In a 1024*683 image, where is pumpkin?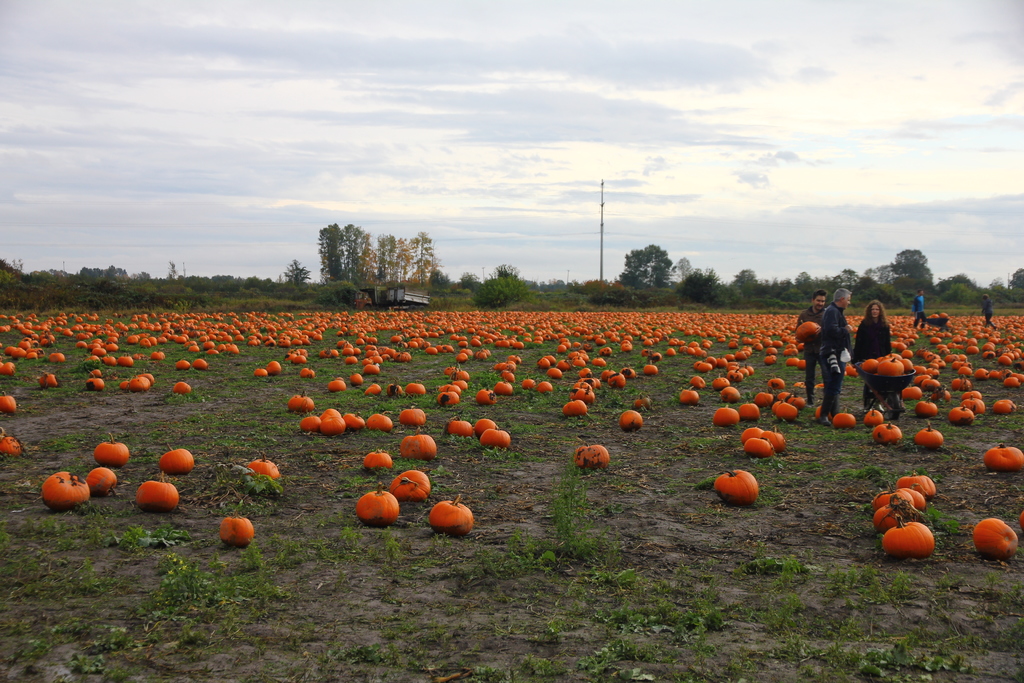
BBox(193, 356, 209, 368).
